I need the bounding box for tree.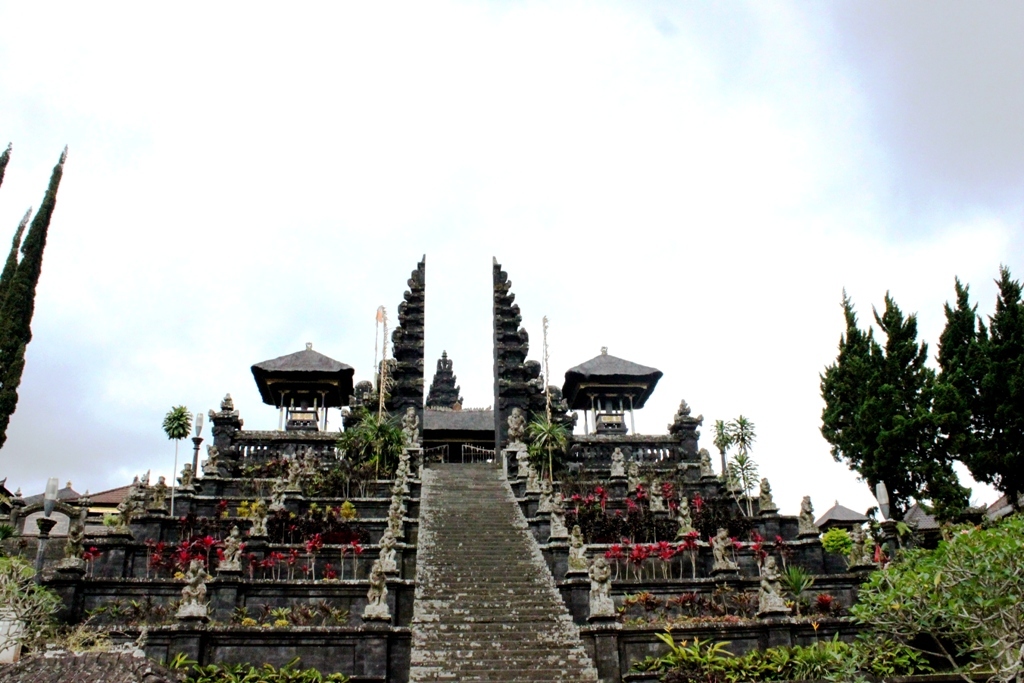
Here it is: detection(729, 407, 754, 480).
